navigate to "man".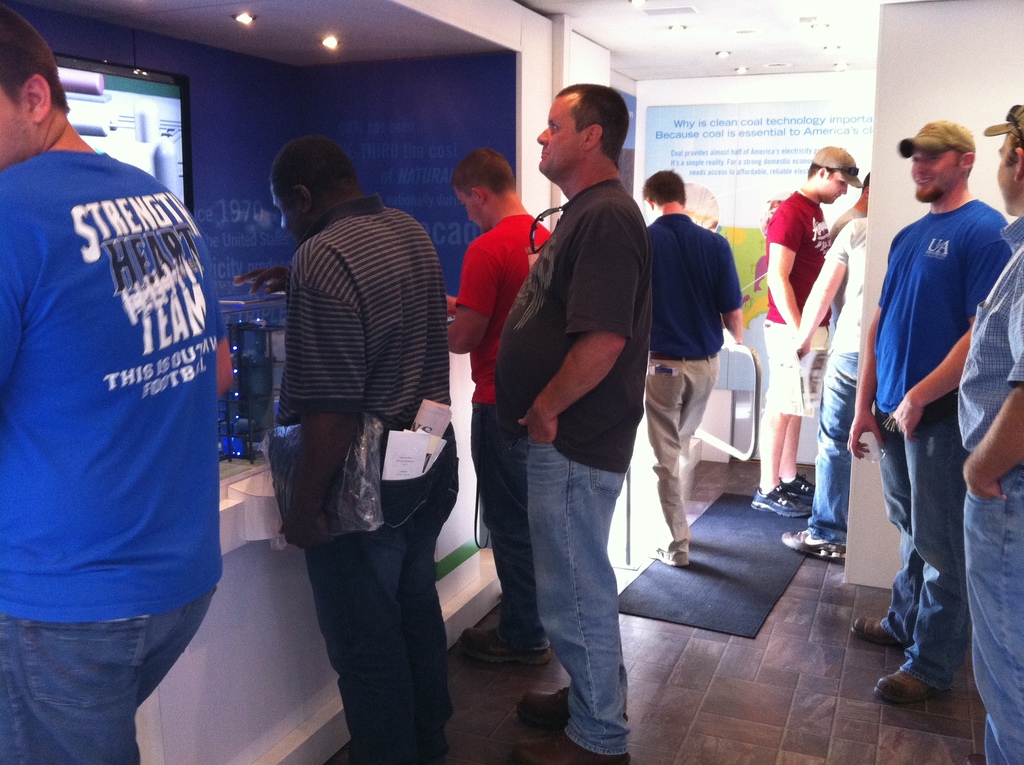
Navigation target: bbox=[0, 9, 227, 764].
